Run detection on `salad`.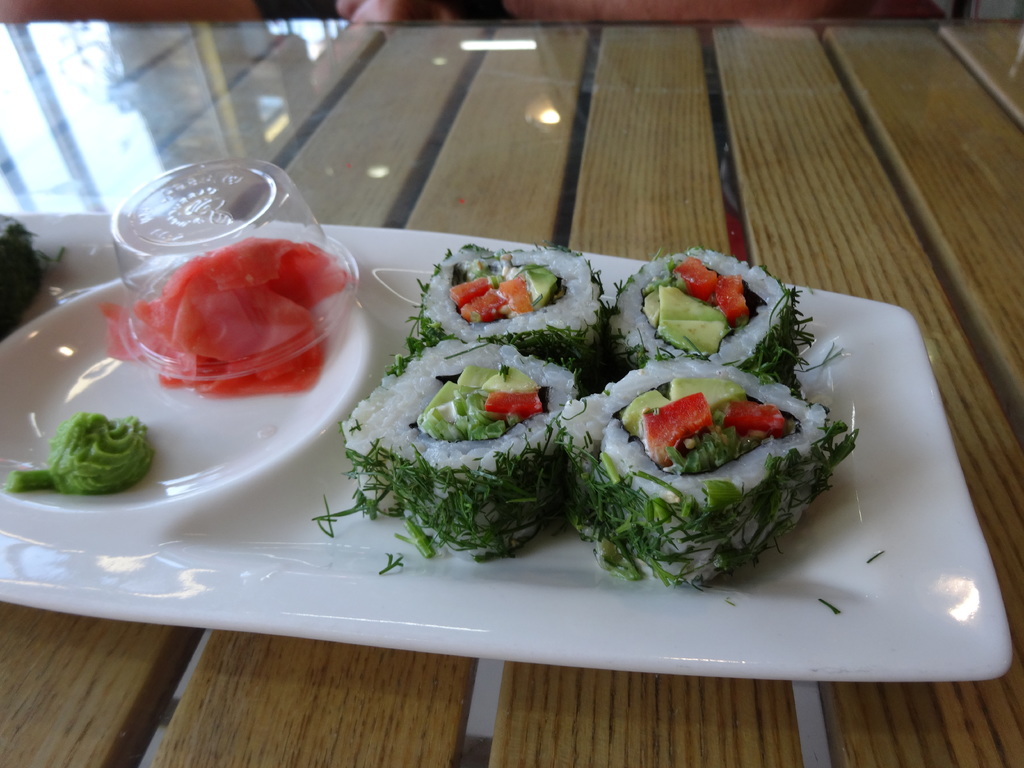
Result: 411, 351, 568, 438.
